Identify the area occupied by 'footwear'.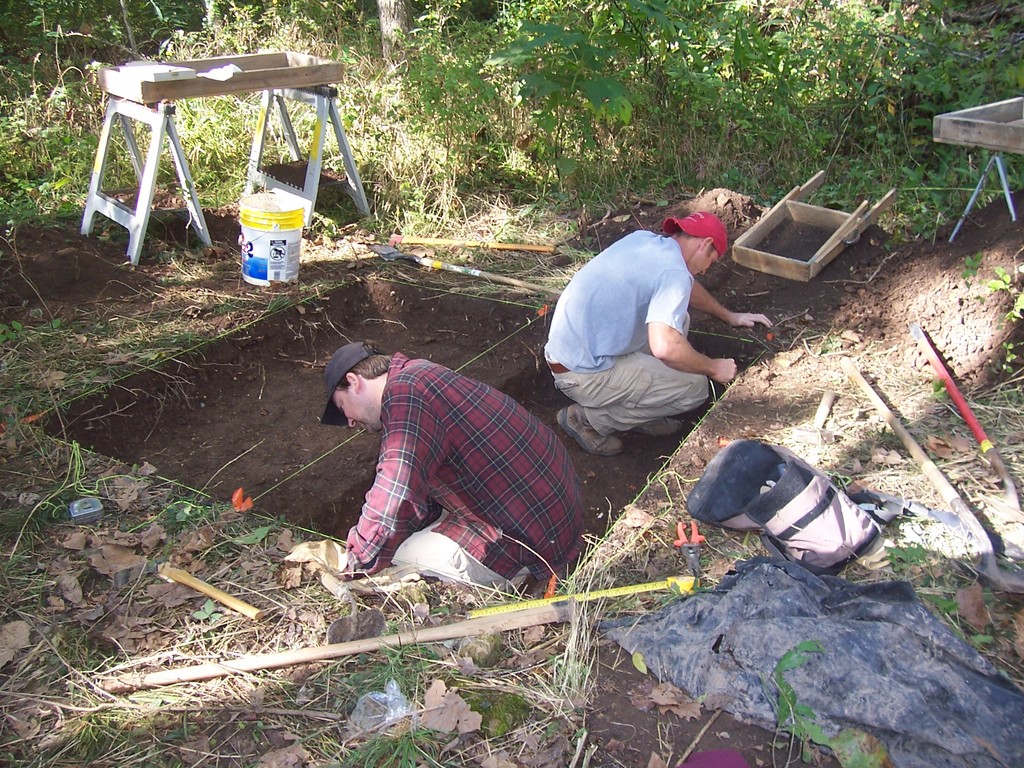
Area: pyautogui.locateOnScreen(554, 403, 623, 461).
